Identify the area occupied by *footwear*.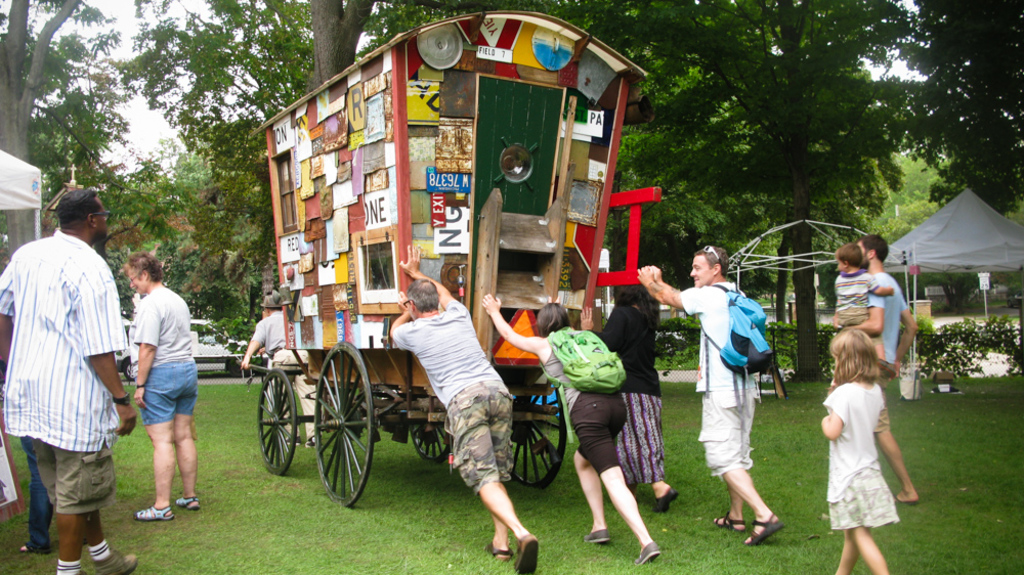
Area: BBox(584, 527, 614, 548).
